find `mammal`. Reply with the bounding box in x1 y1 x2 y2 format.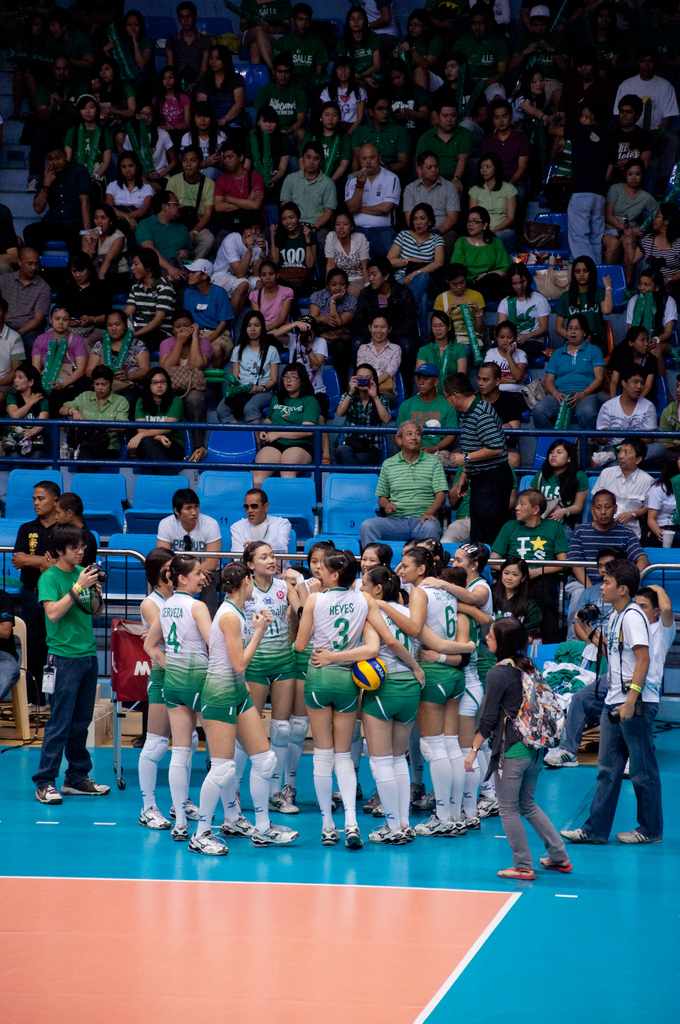
279 141 338 245.
